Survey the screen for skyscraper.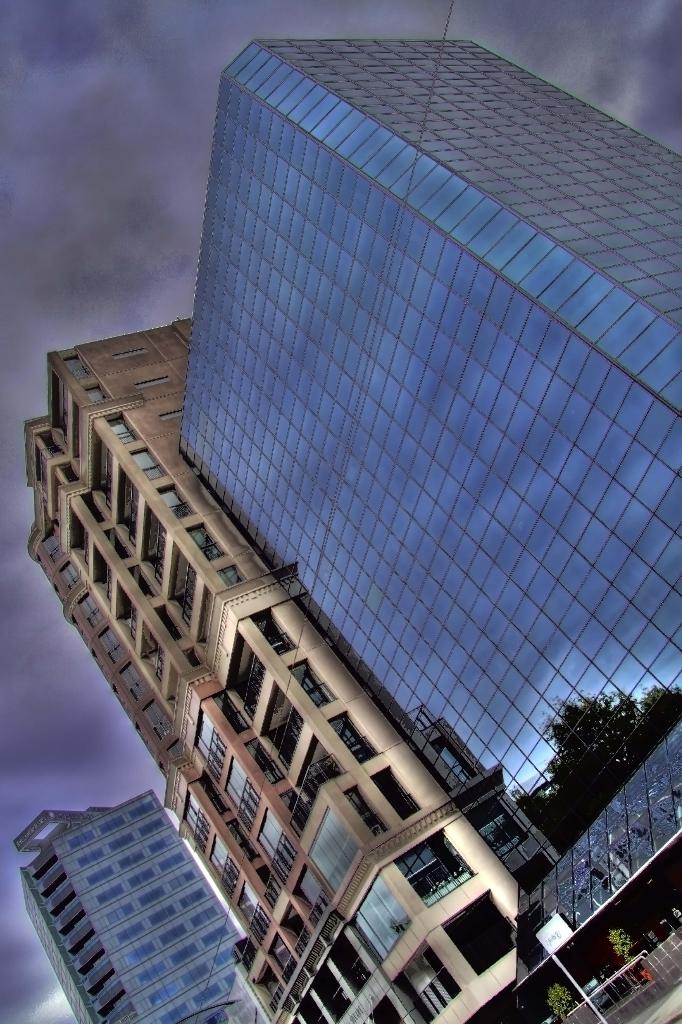
Survey found: <box>26,812,245,1023</box>.
